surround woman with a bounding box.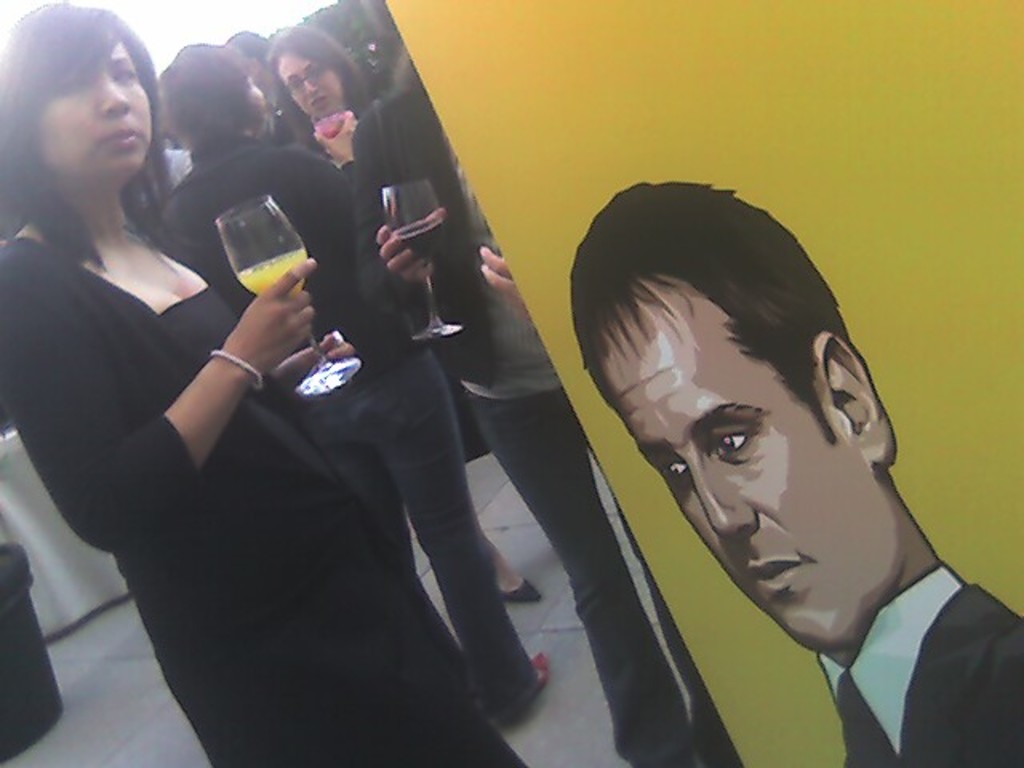
(left=259, top=22, right=370, bottom=157).
